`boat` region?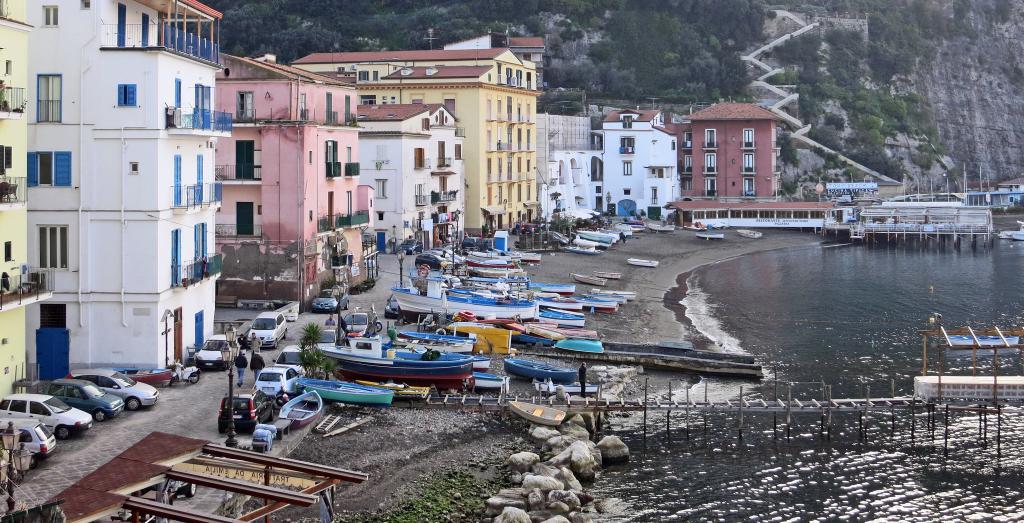
<box>694,231,726,240</box>
